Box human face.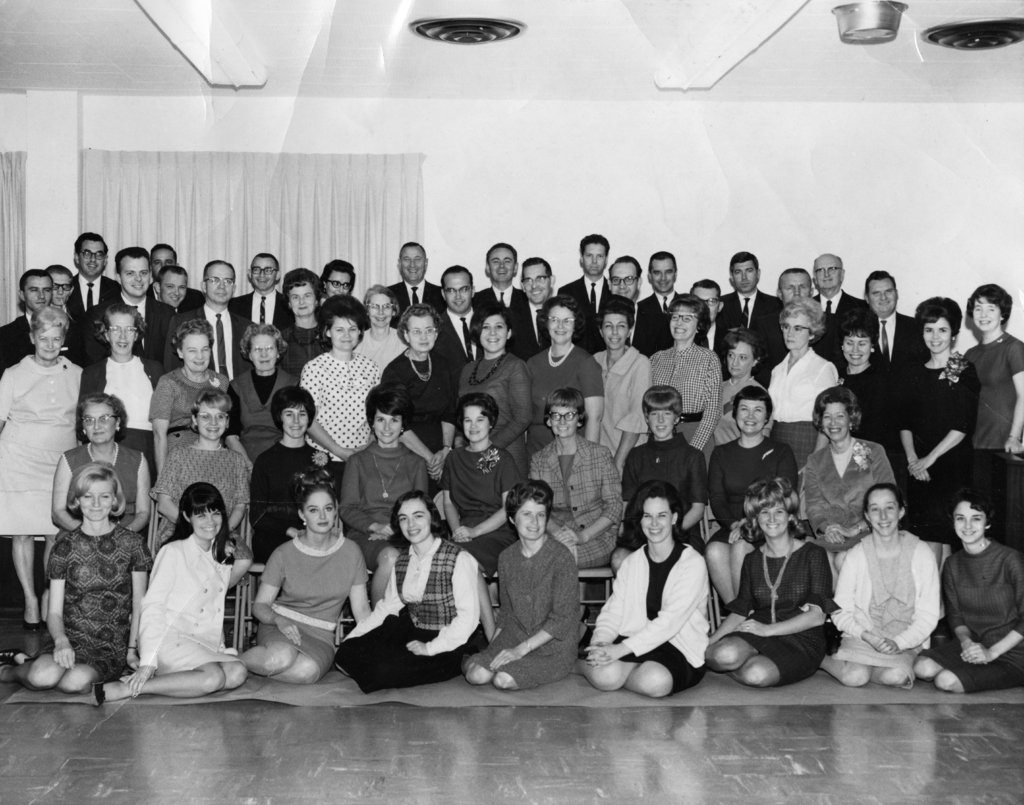
x1=822 y1=401 x2=849 y2=441.
